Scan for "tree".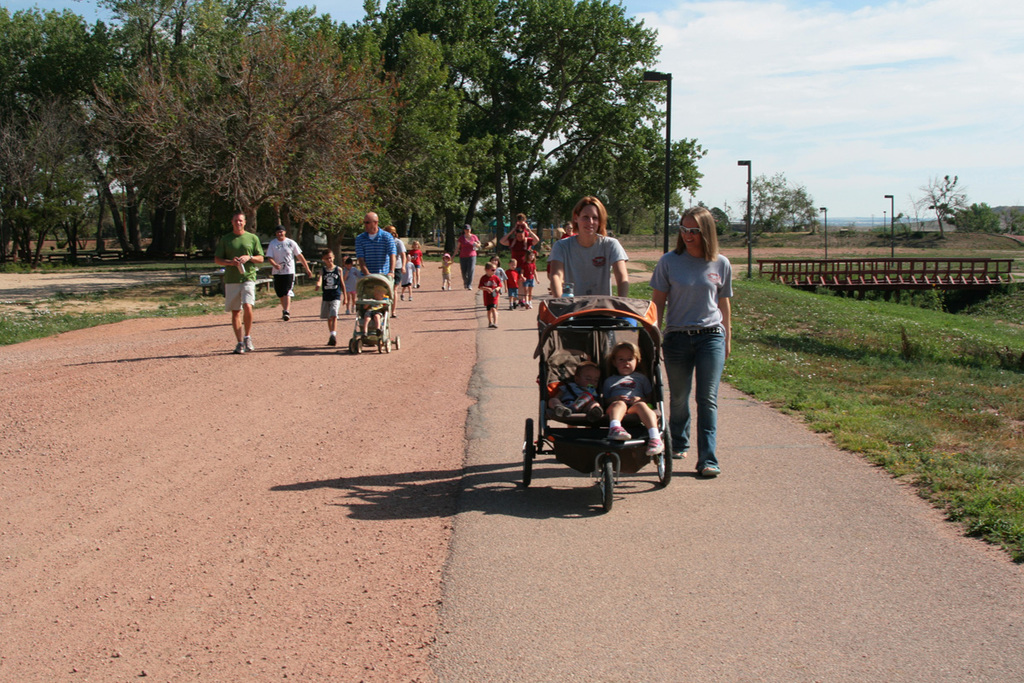
Scan result: region(743, 165, 831, 232).
